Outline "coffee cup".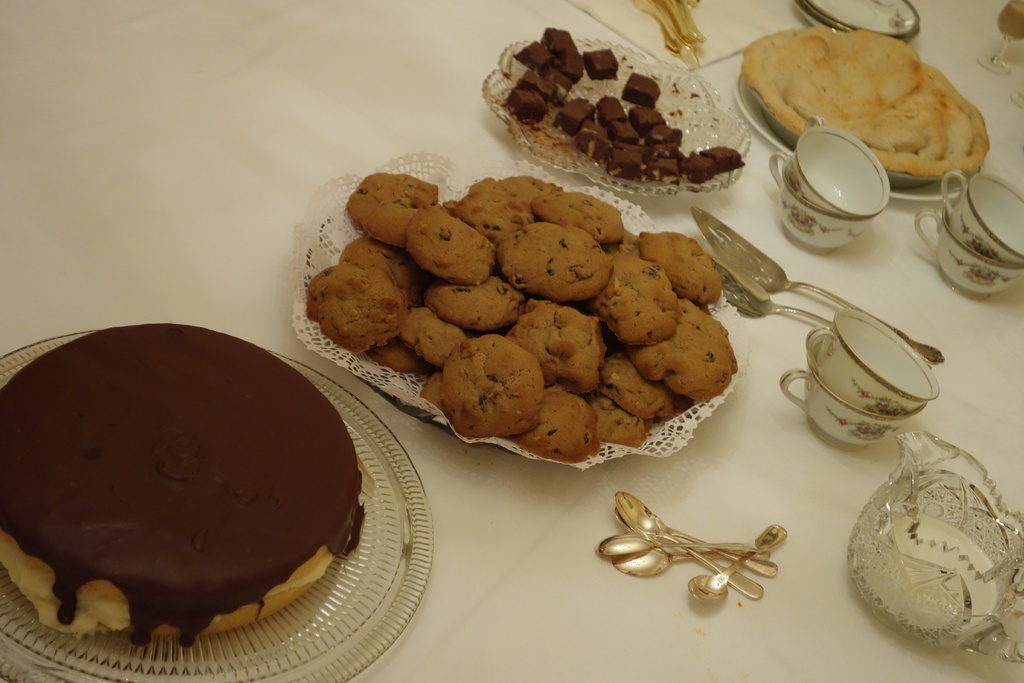
Outline: bbox=(806, 306, 941, 414).
